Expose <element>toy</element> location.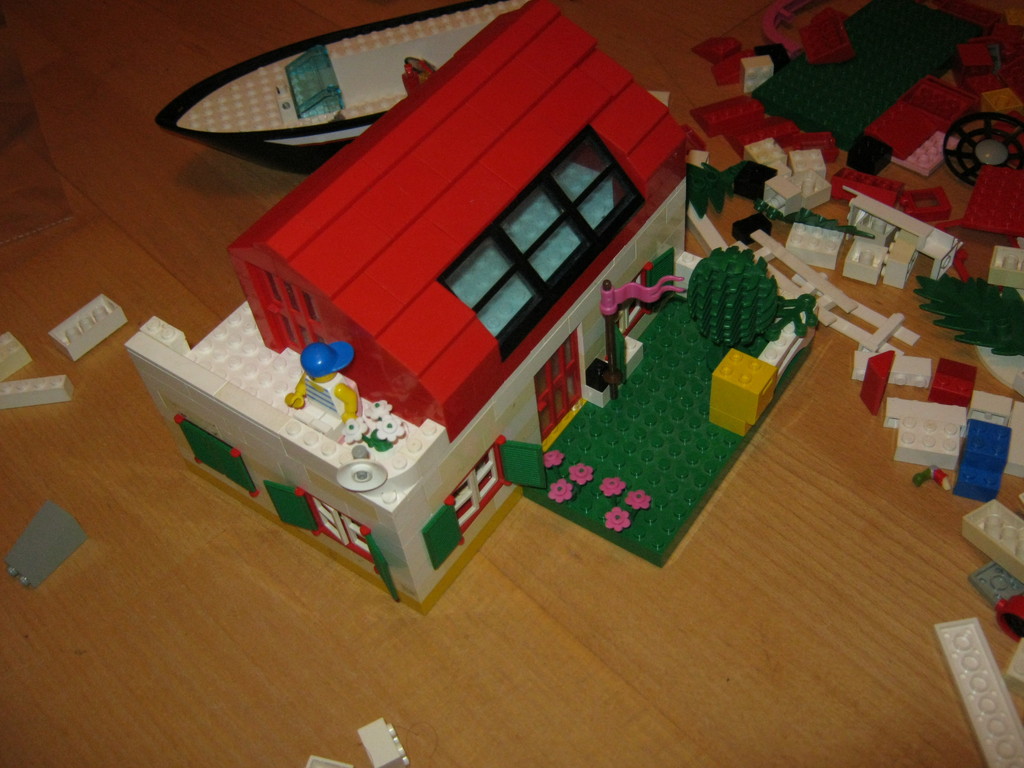
Exposed at (881, 235, 915, 291).
